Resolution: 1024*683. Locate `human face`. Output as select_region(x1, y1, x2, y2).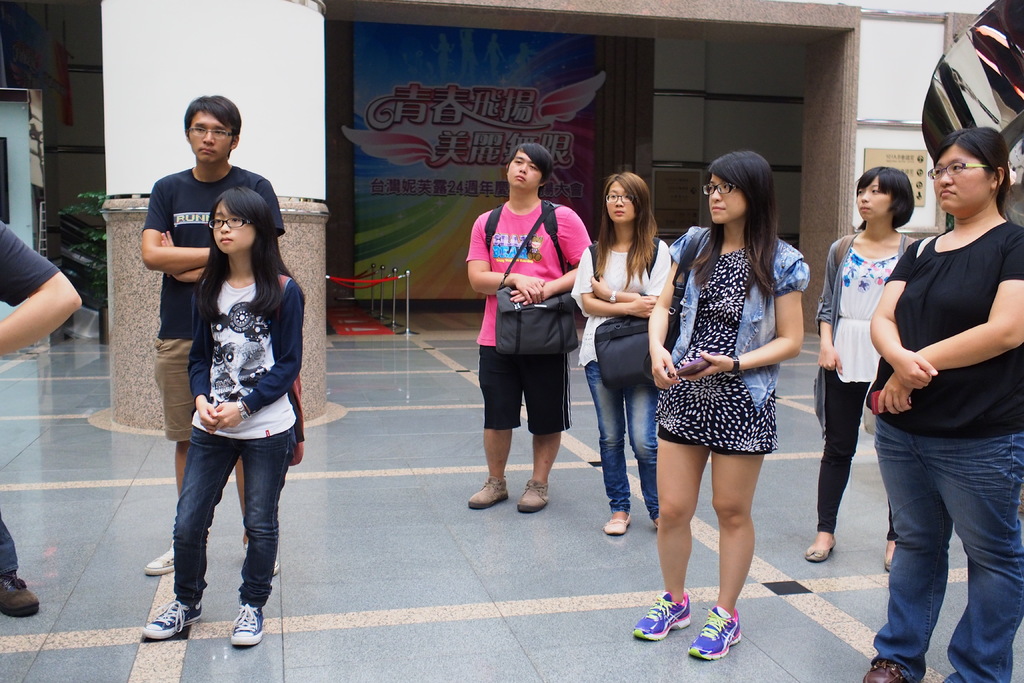
select_region(187, 113, 238, 168).
